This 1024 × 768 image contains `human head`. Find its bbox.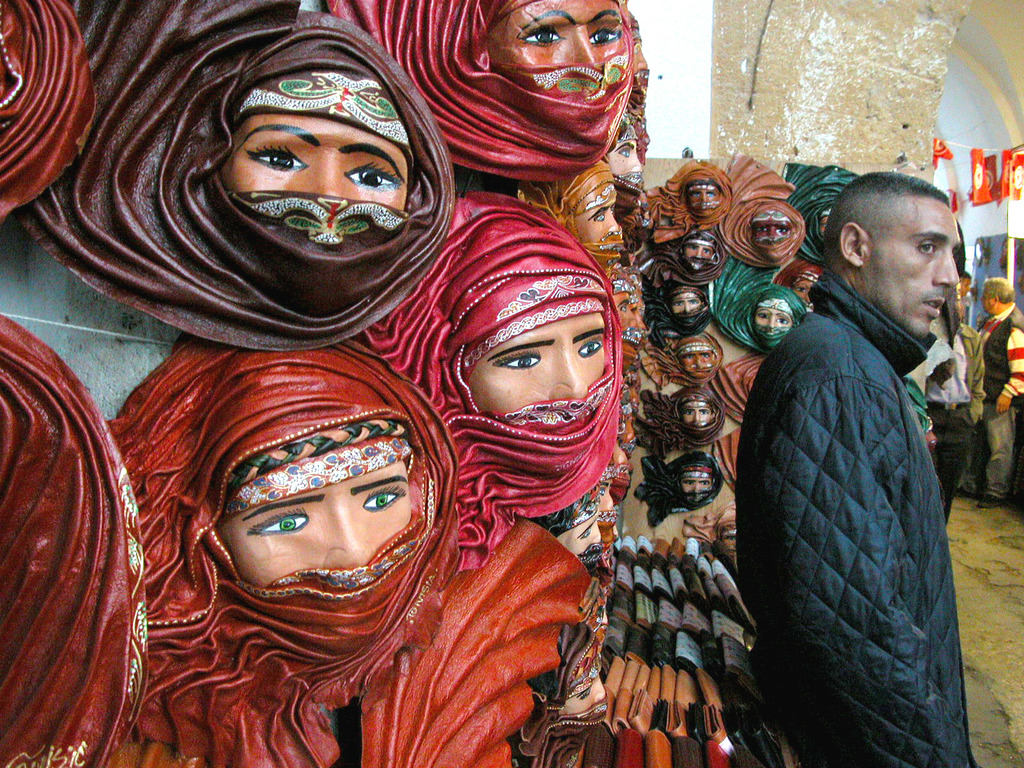
<region>479, 0, 636, 136</region>.
